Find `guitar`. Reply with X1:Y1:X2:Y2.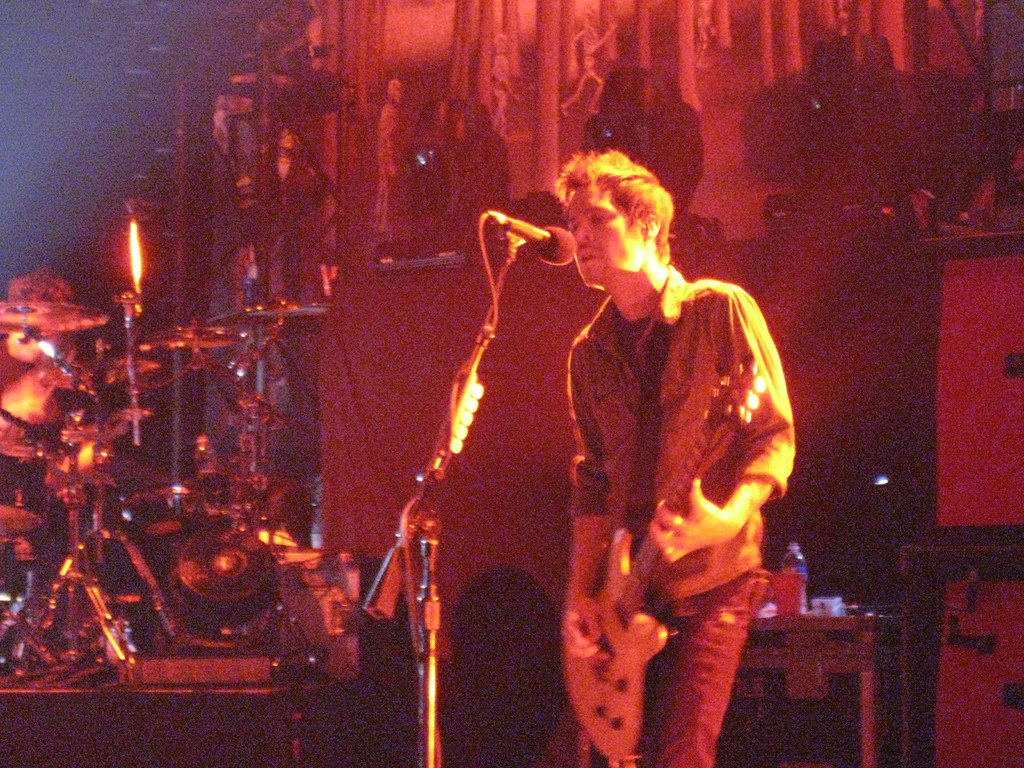
563:350:767:760.
